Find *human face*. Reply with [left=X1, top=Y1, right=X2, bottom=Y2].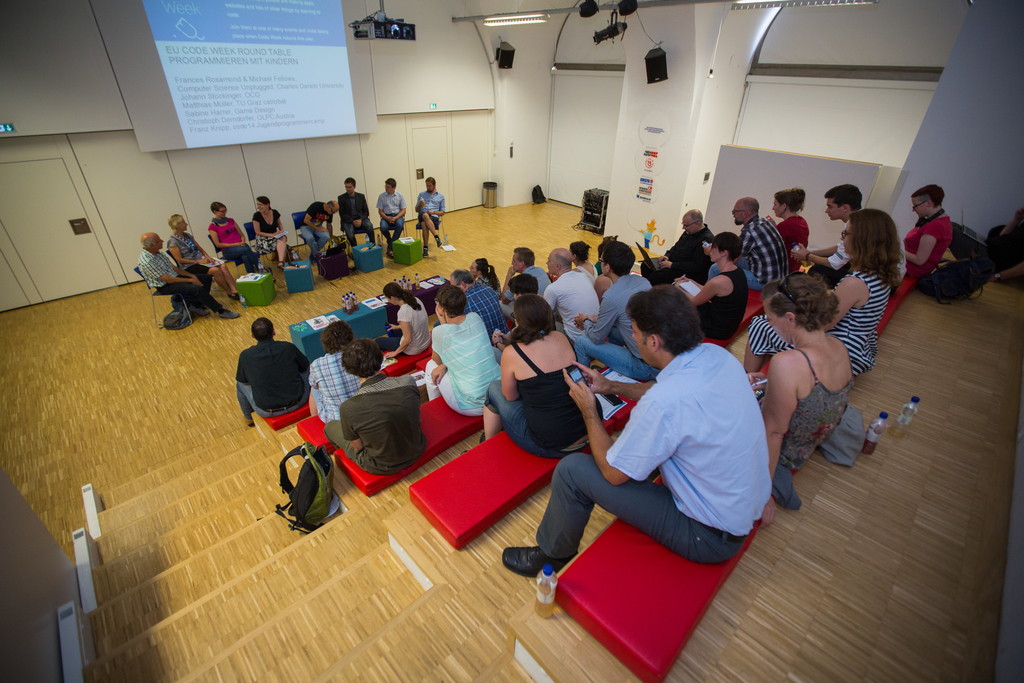
[left=153, top=235, right=164, bottom=248].
